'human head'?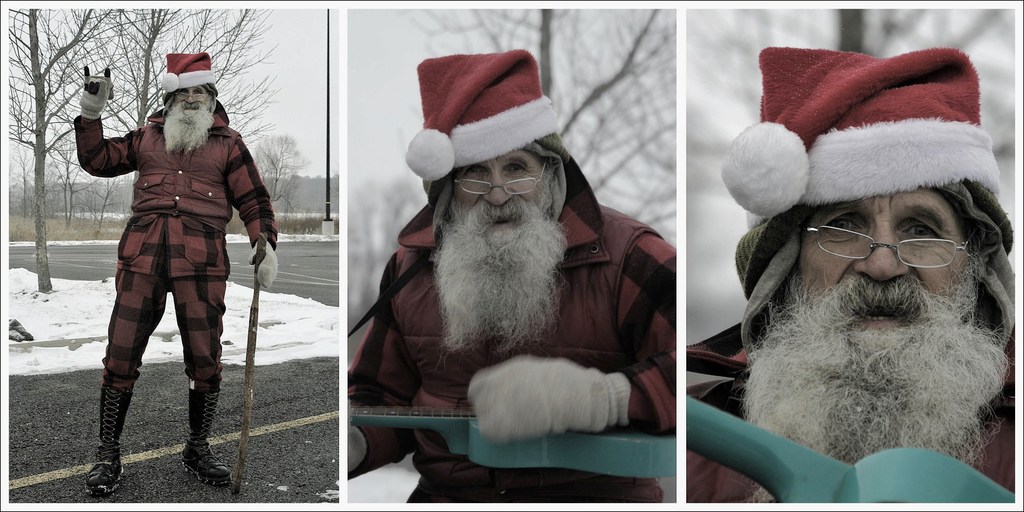
749/92/1011/394
